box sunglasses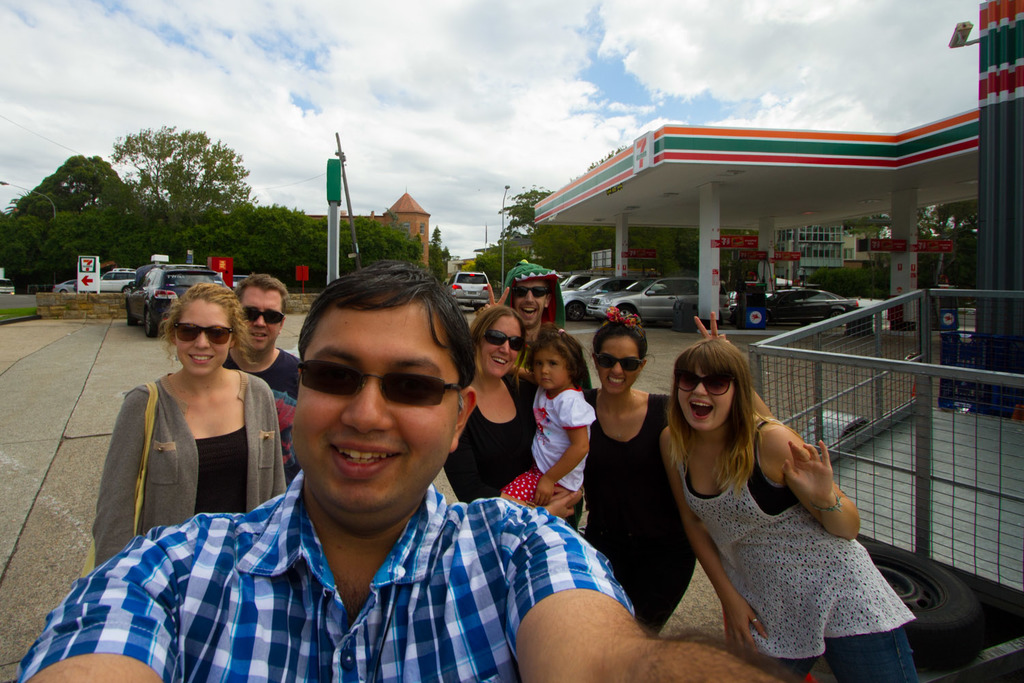
l=506, t=285, r=556, b=305
